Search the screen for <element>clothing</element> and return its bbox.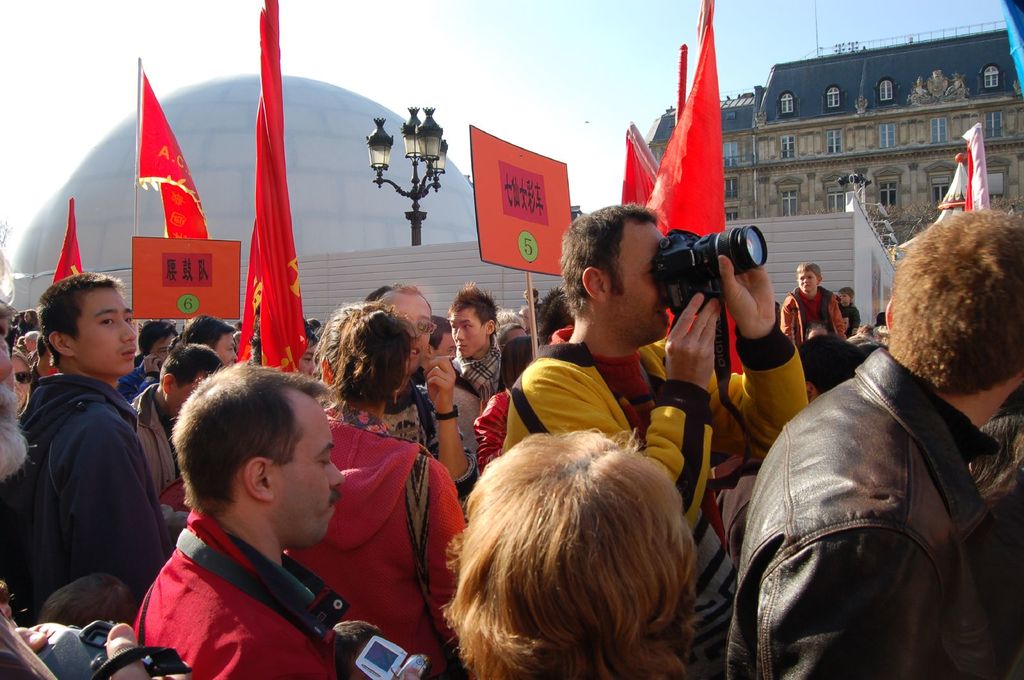
Found: bbox=(836, 296, 862, 342).
